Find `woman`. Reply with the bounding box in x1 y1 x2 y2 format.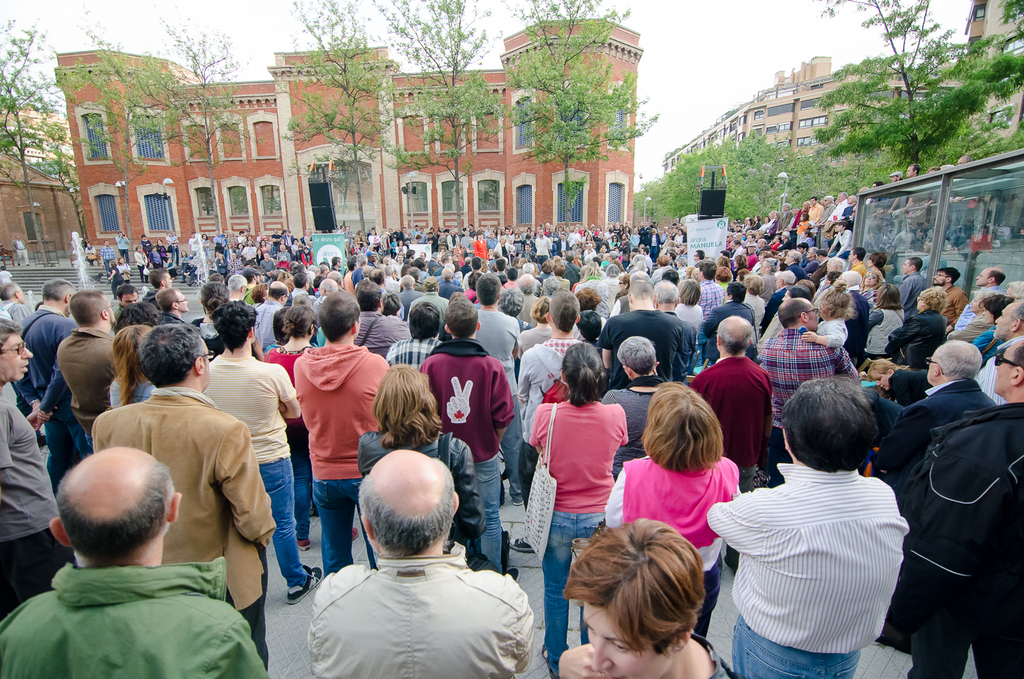
574 287 607 322.
